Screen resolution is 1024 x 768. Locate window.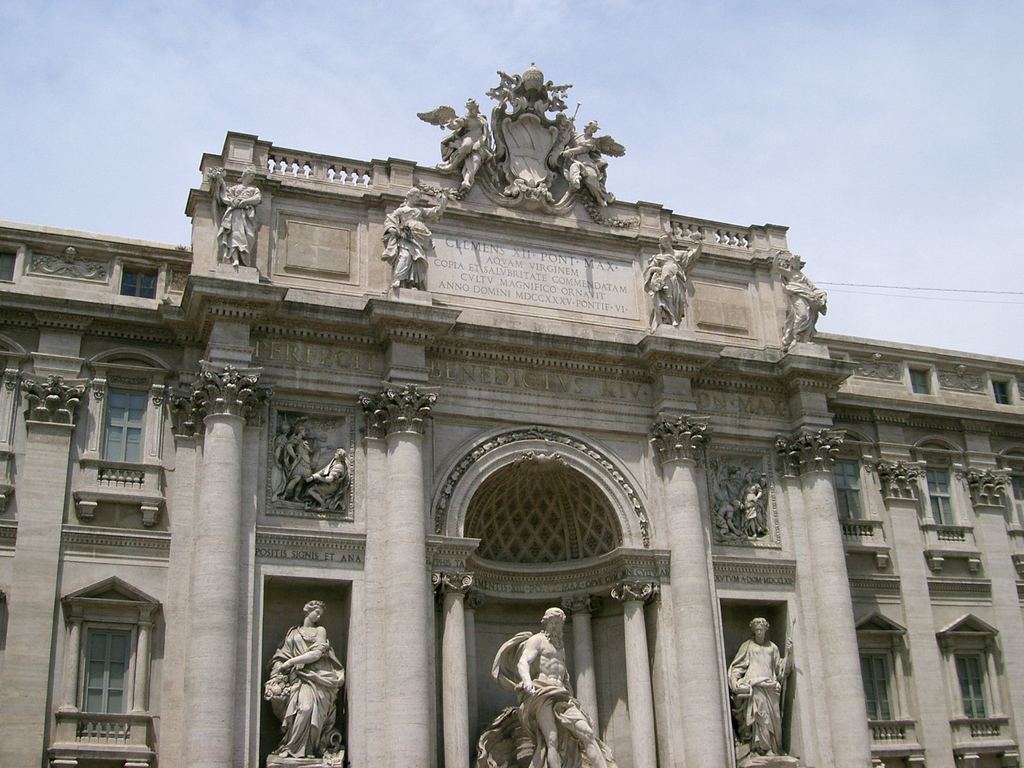
<region>832, 452, 867, 524</region>.
